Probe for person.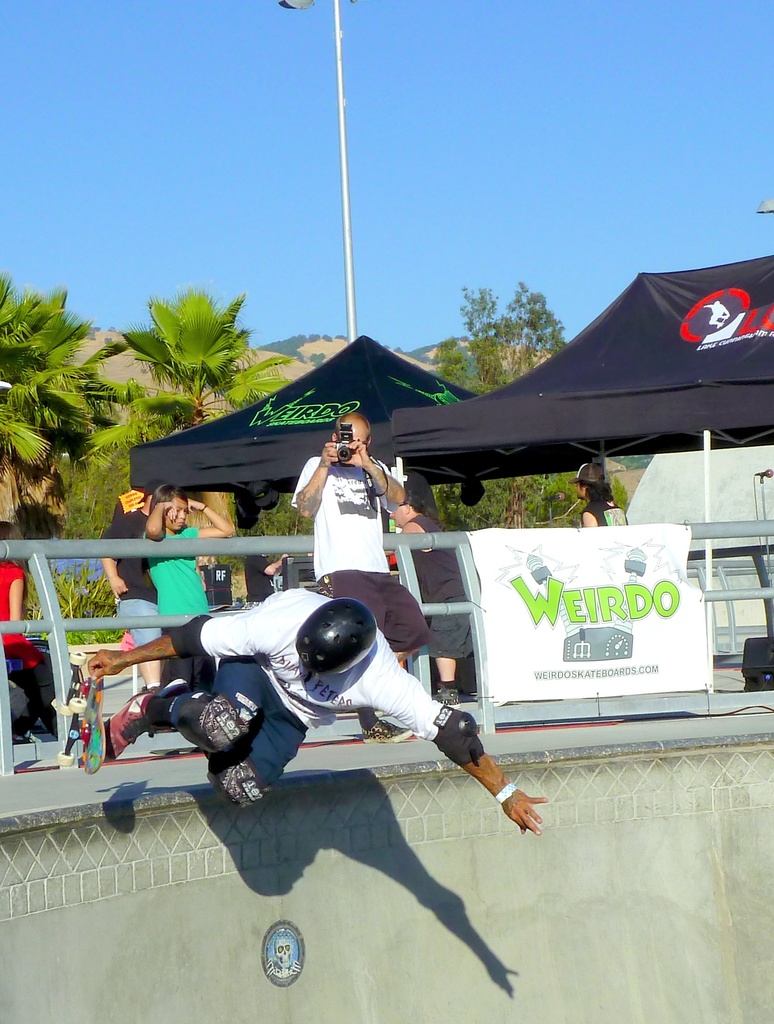
Probe result: locate(143, 483, 234, 757).
